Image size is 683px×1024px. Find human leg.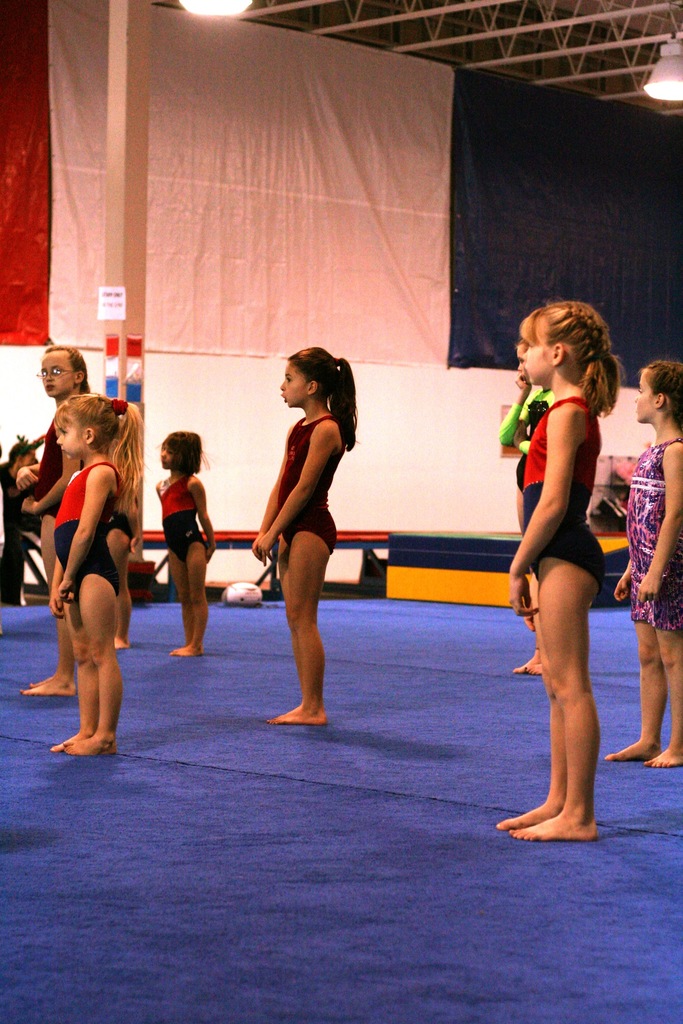
[left=15, top=522, right=64, bottom=696].
